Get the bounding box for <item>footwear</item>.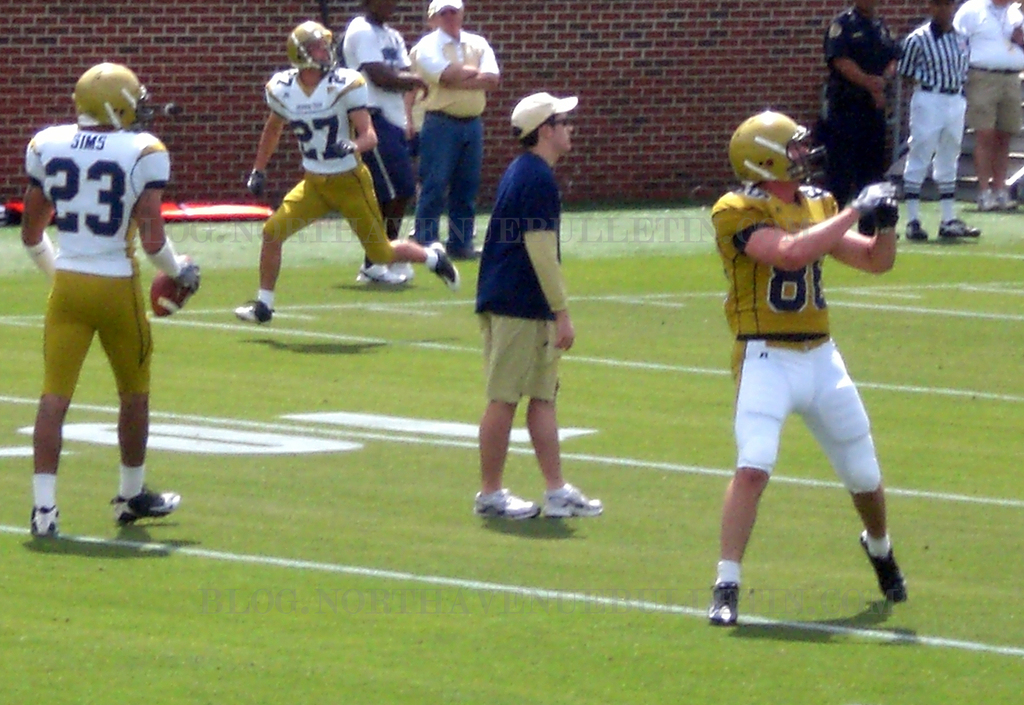
pyautogui.locateOnScreen(411, 238, 469, 295).
